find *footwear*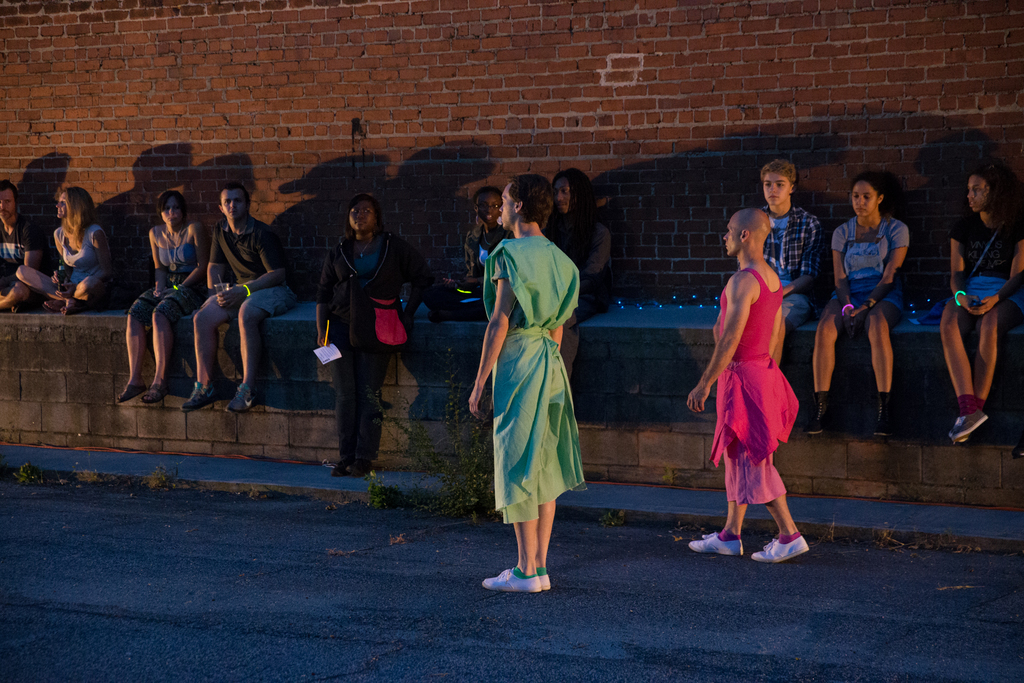
<bbox>40, 299, 58, 312</bbox>
